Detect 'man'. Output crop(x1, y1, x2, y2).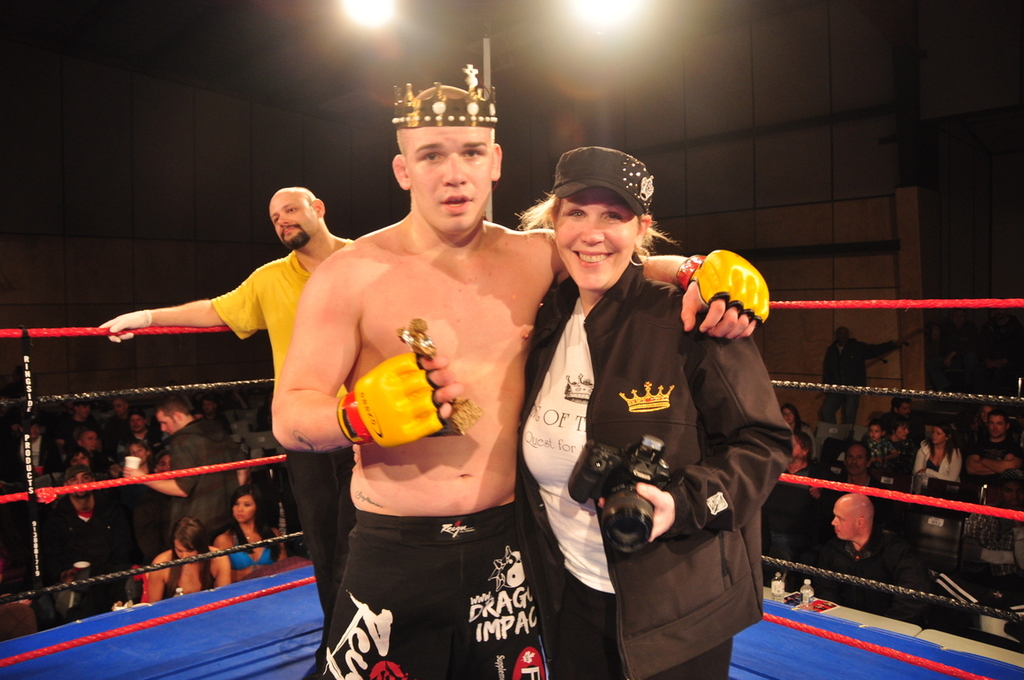
crop(99, 182, 375, 645).
